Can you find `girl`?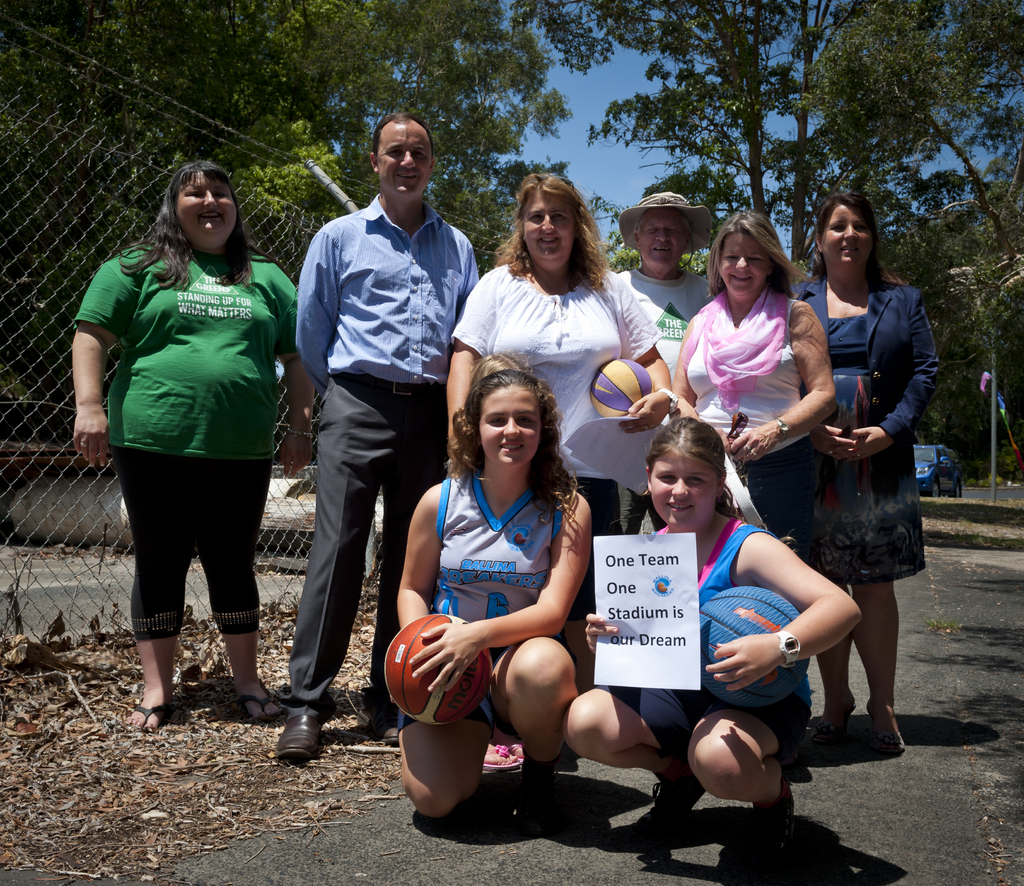
Yes, bounding box: [x1=774, y1=186, x2=940, y2=768].
